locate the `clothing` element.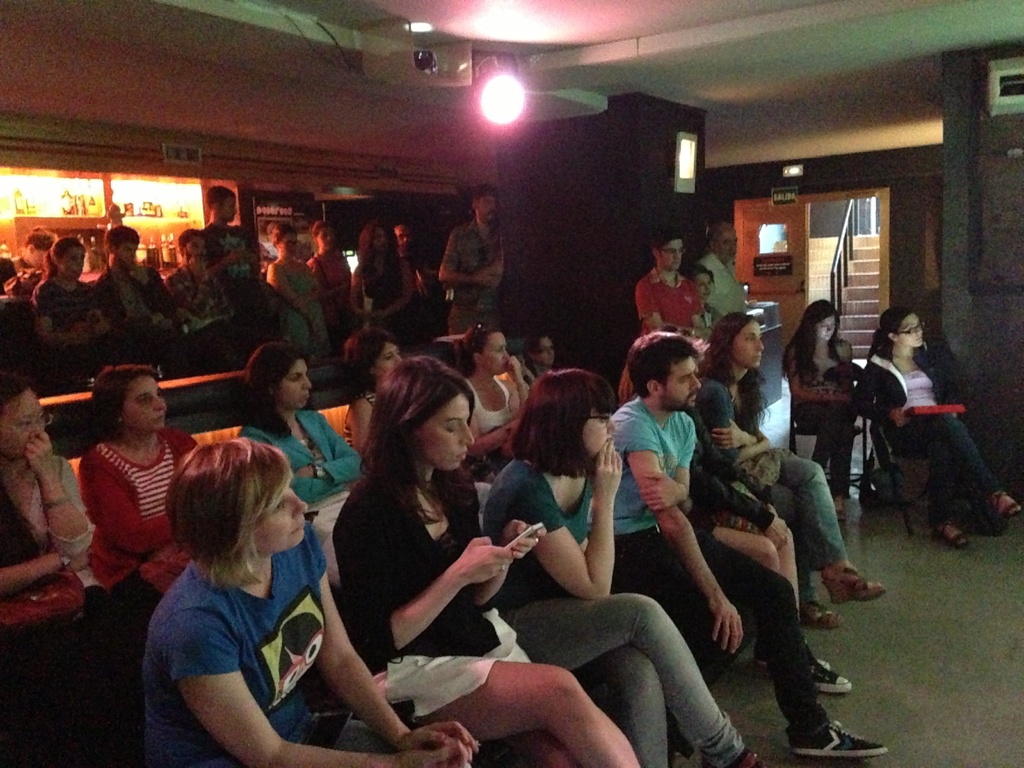
Element bbox: bbox=[308, 254, 357, 331].
